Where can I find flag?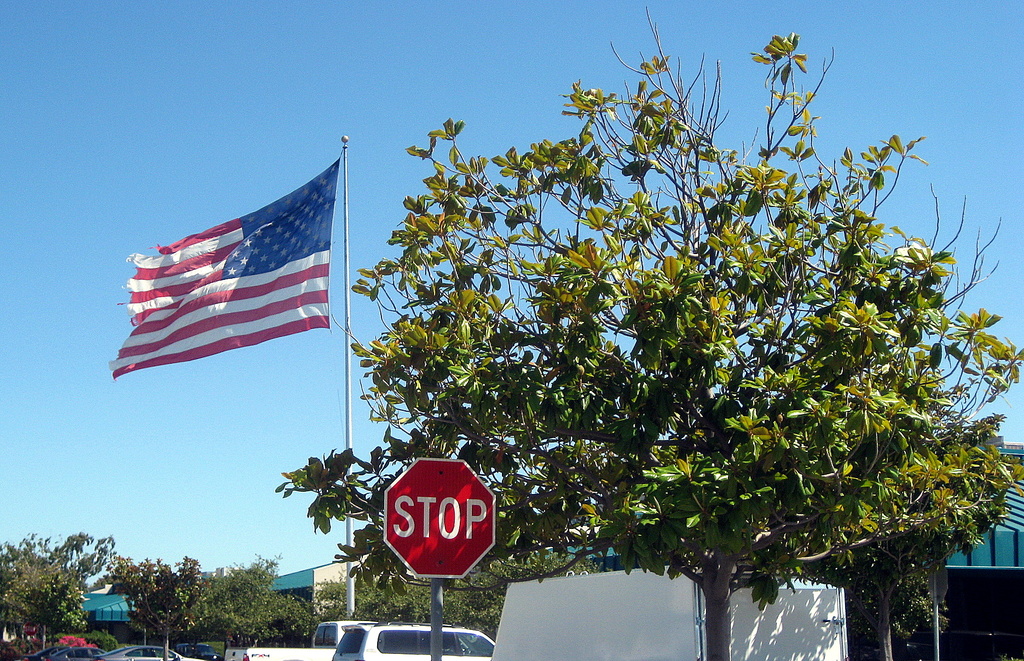
You can find it at <box>105,154,329,396</box>.
